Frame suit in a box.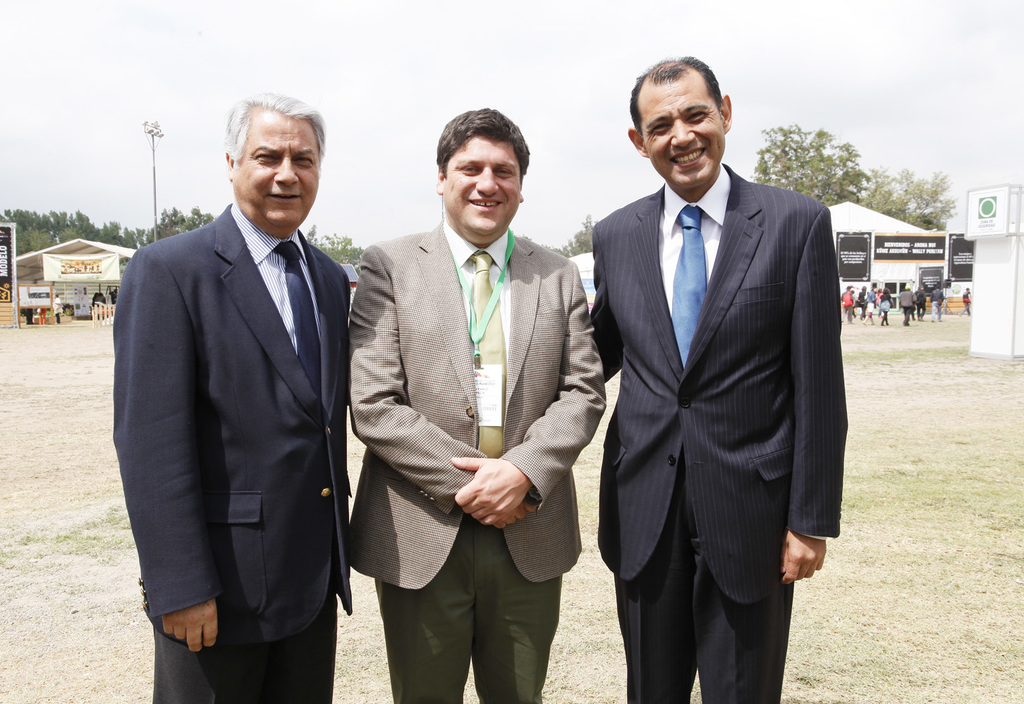
pyautogui.locateOnScreen(593, 49, 853, 696).
